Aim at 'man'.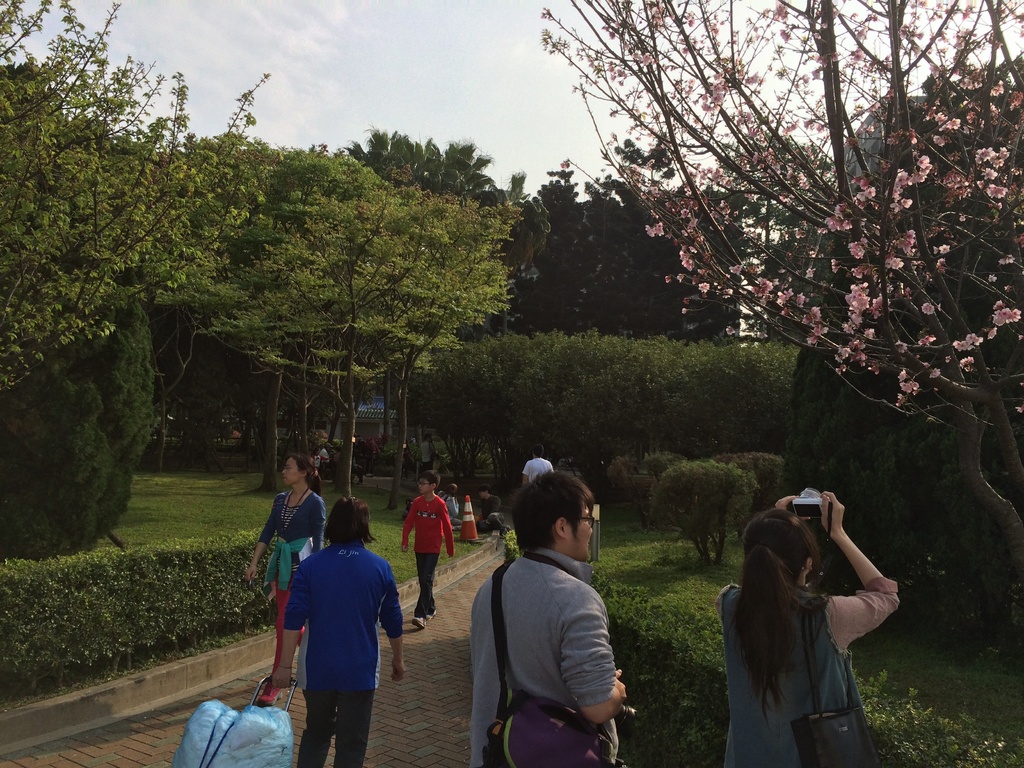
Aimed at [462,485,643,760].
